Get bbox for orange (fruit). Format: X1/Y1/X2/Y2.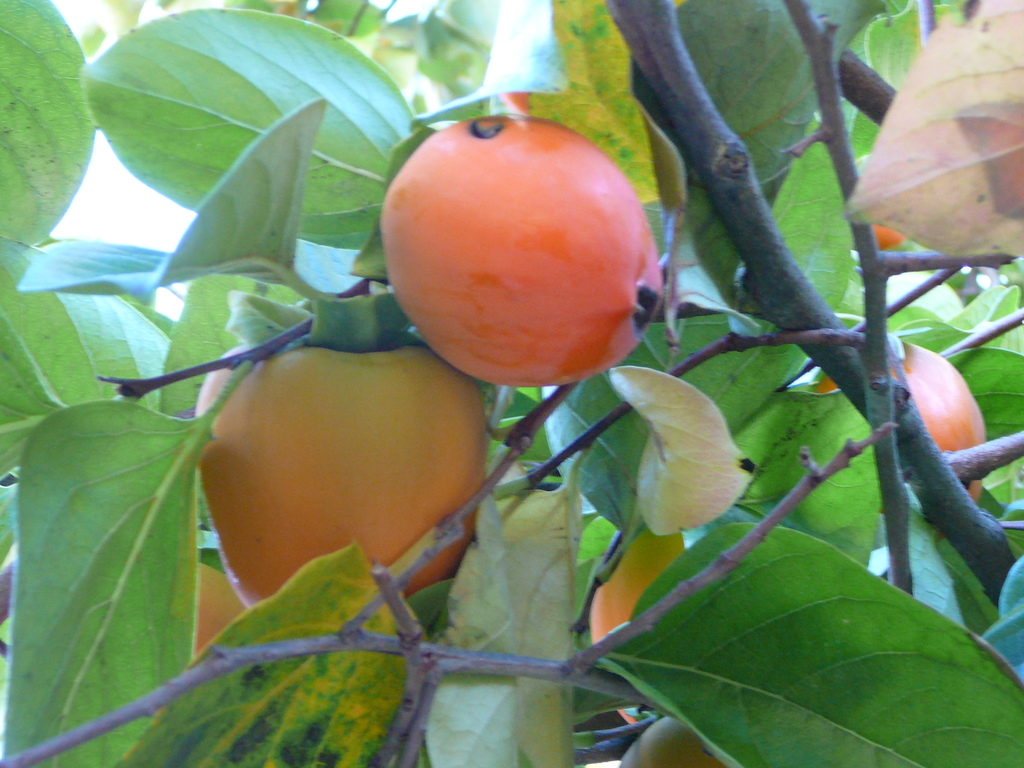
823/342/982/497.
